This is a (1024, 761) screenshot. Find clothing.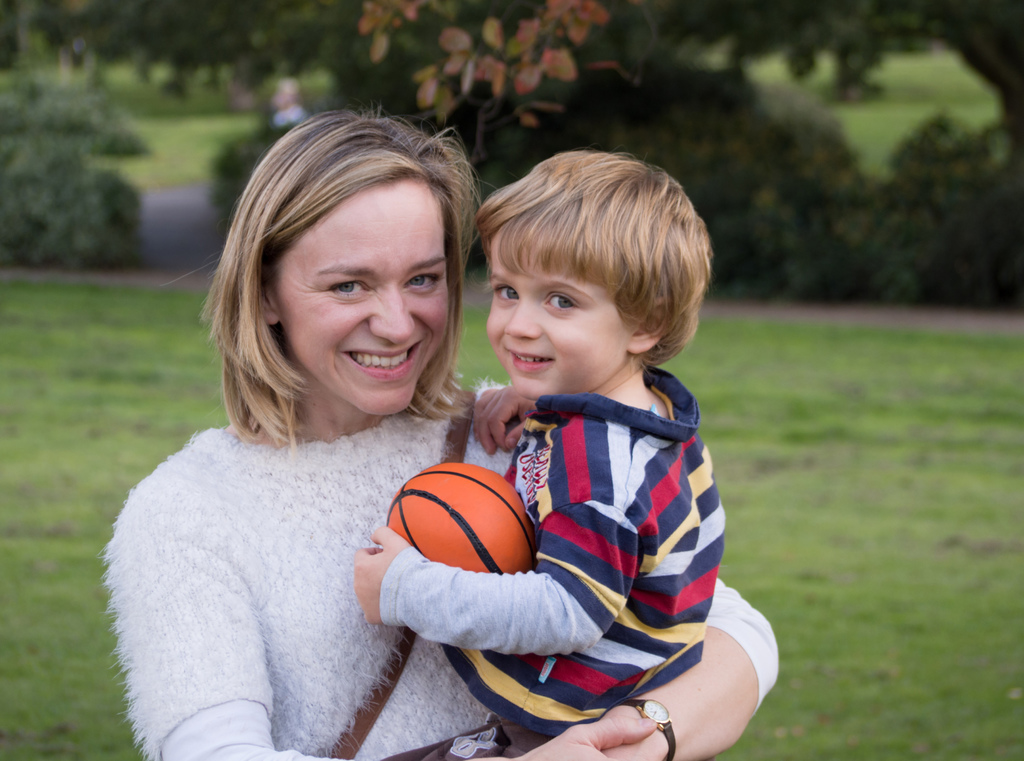
Bounding box: x1=109, y1=425, x2=775, y2=760.
